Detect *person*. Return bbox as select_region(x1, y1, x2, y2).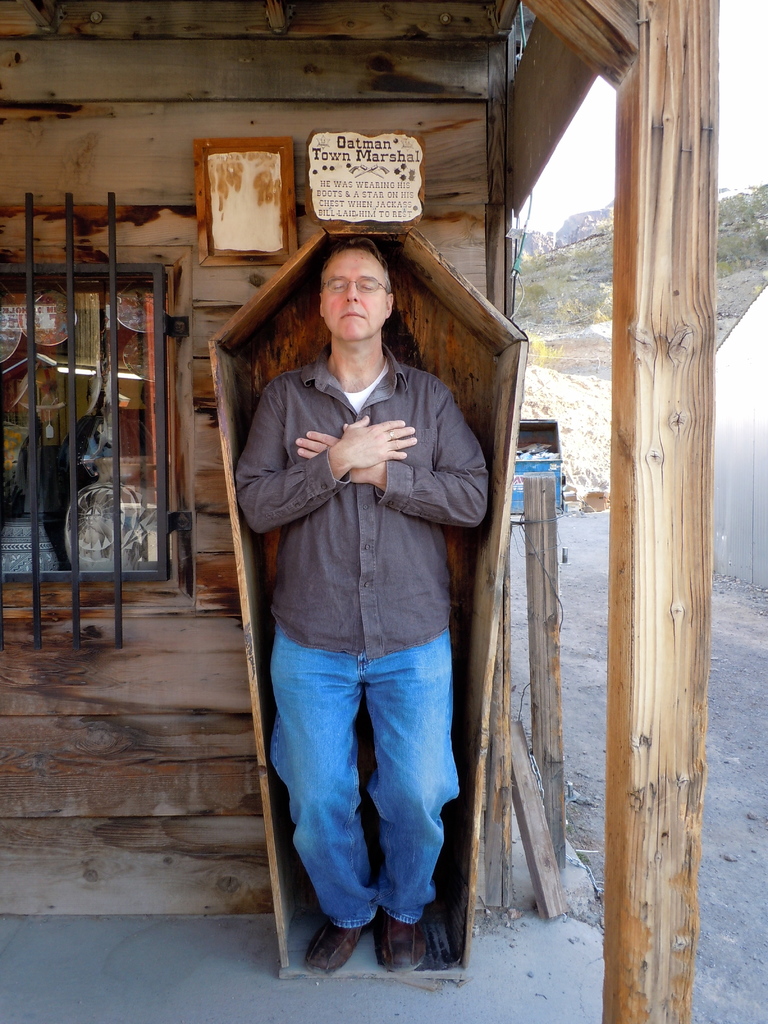
select_region(235, 199, 504, 1006).
